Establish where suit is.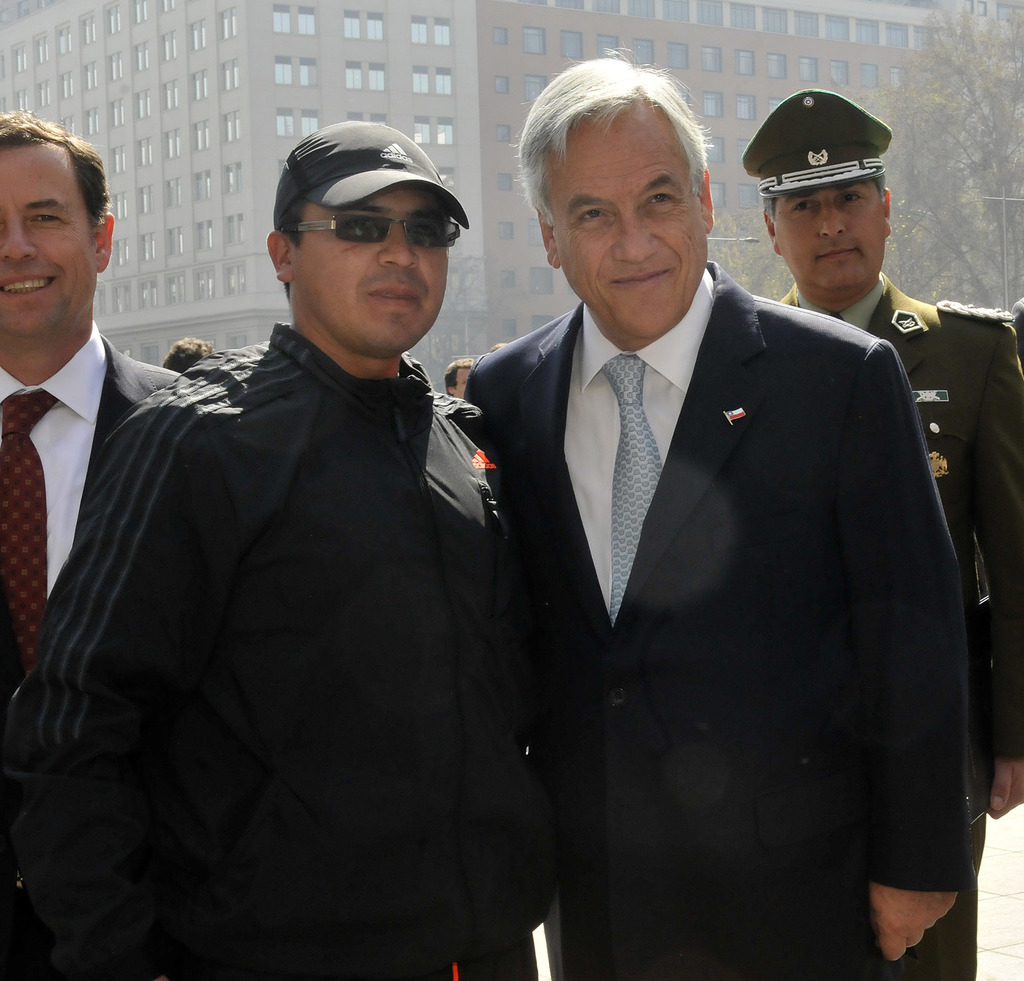
Established at BBox(461, 268, 971, 980).
